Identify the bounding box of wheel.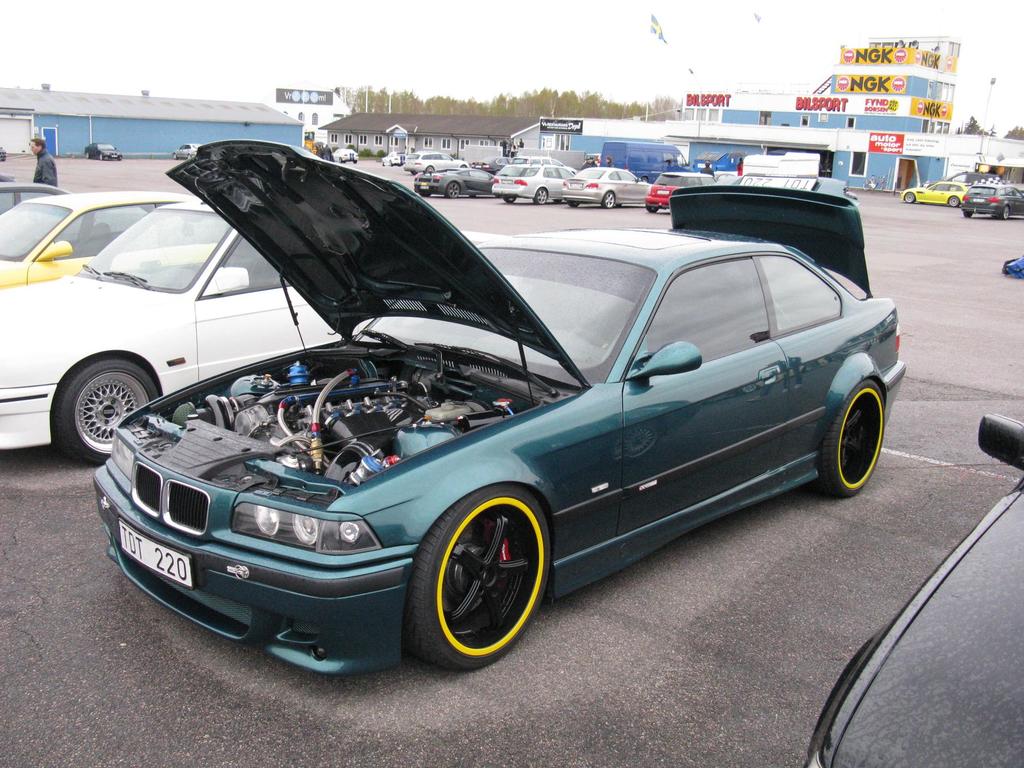
{"left": 445, "top": 179, "right": 463, "bottom": 198}.
